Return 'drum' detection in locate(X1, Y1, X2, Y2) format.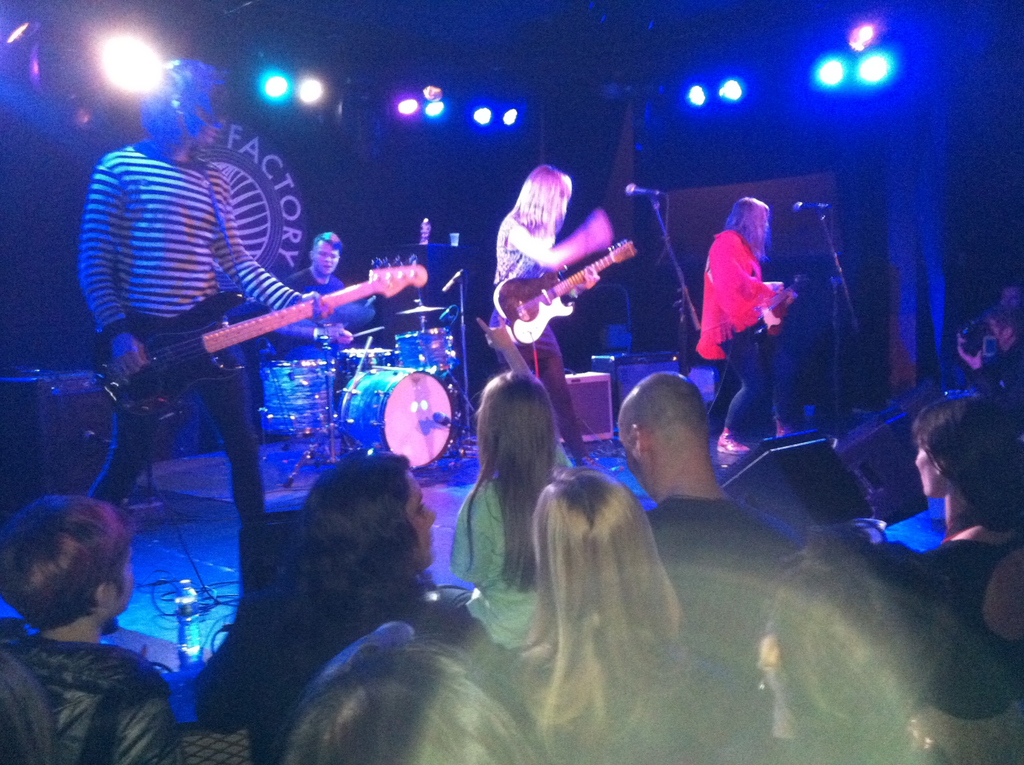
locate(336, 367, 451, 467).
